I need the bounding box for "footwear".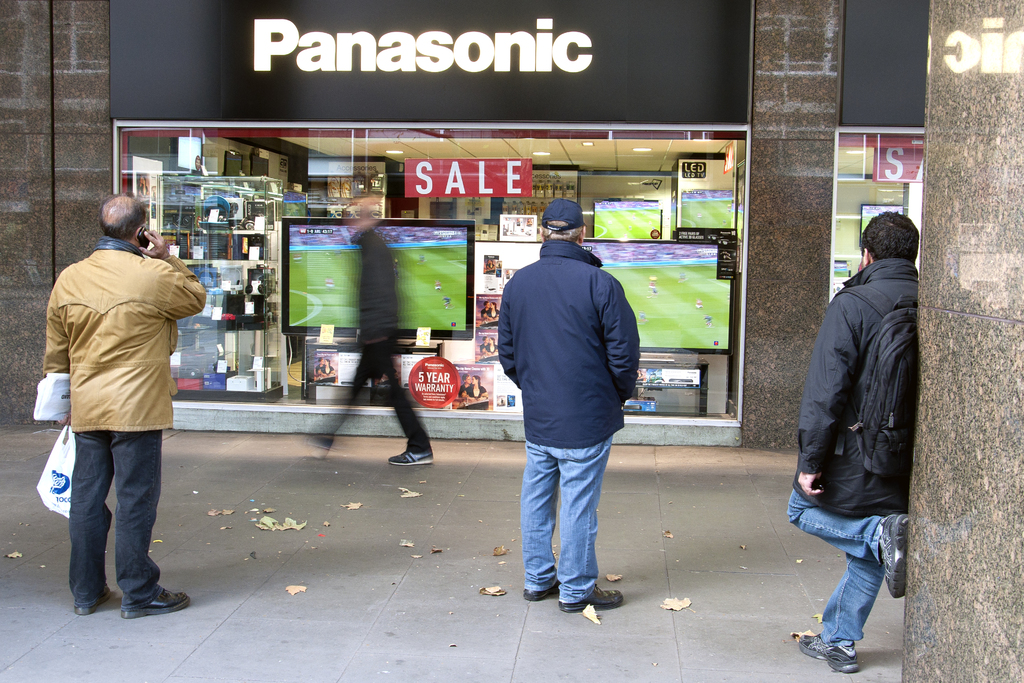
Here it is: 559/586/625/612.
